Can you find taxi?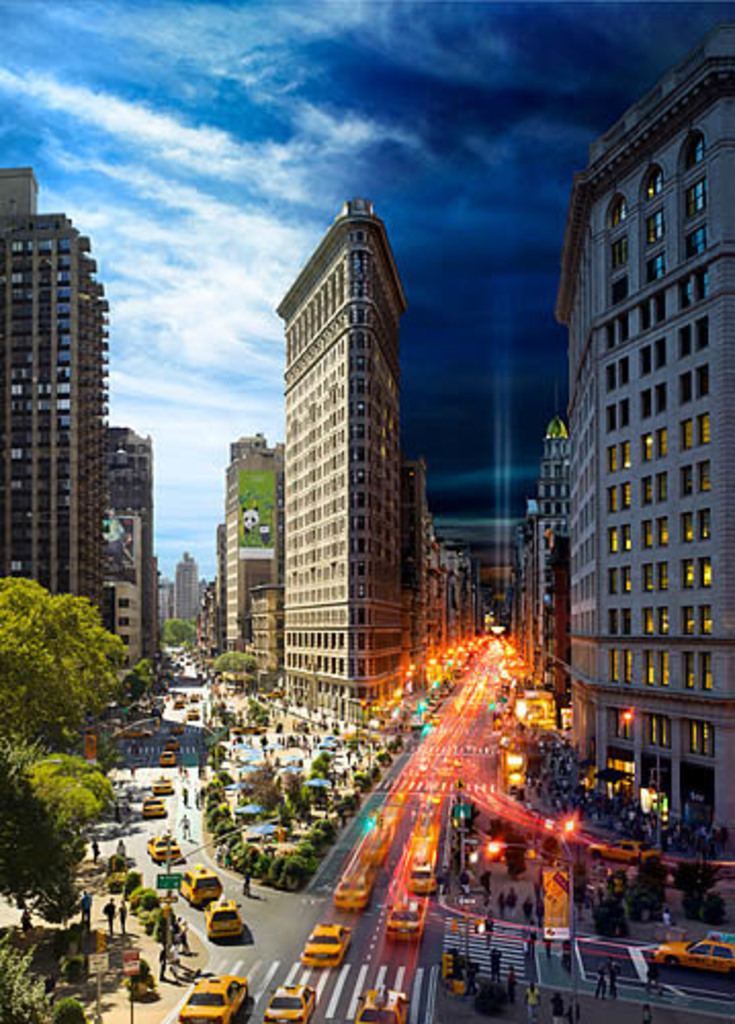
Yes, bounding box: {"left": 149, "top": 774, "right": 174, "bottom": 791}.
